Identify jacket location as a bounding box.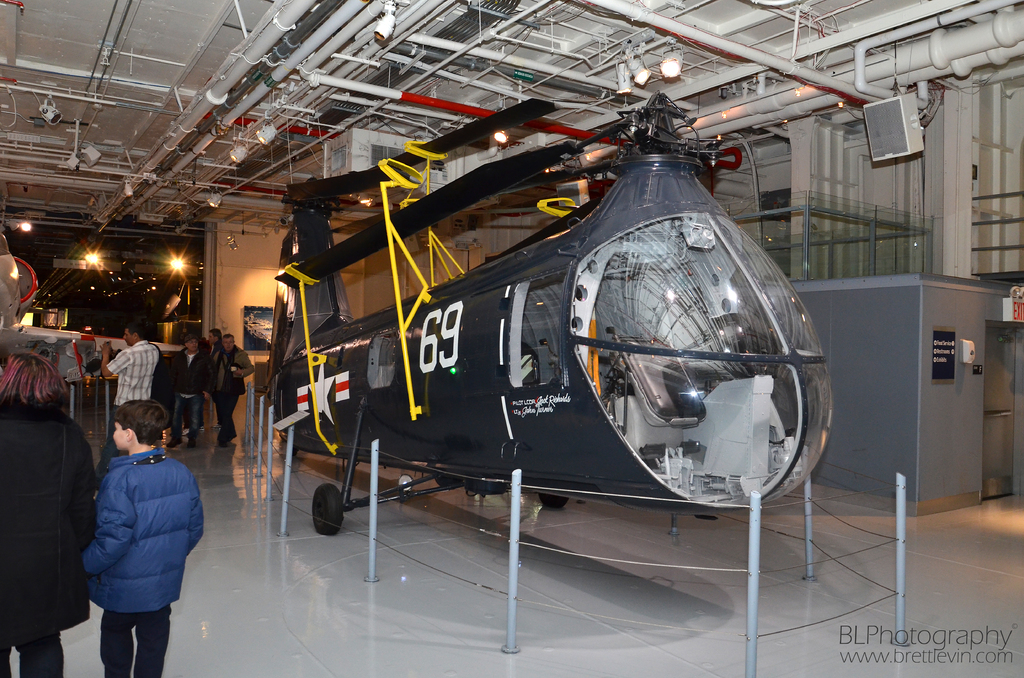
69,437,188,626.
